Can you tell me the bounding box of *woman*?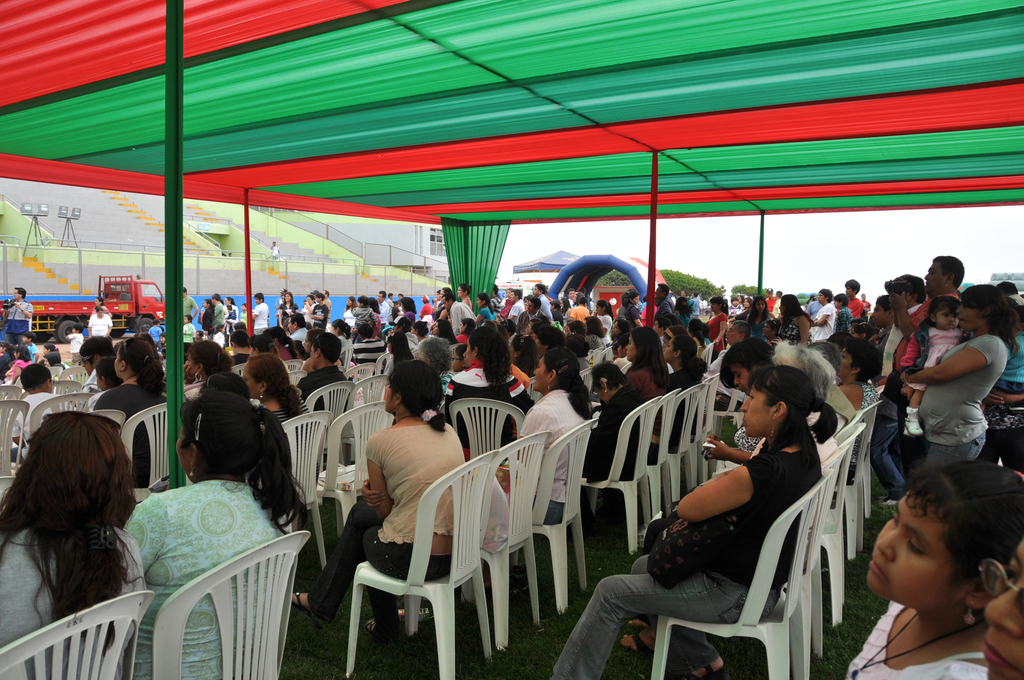
662, 332, 710, 464.
